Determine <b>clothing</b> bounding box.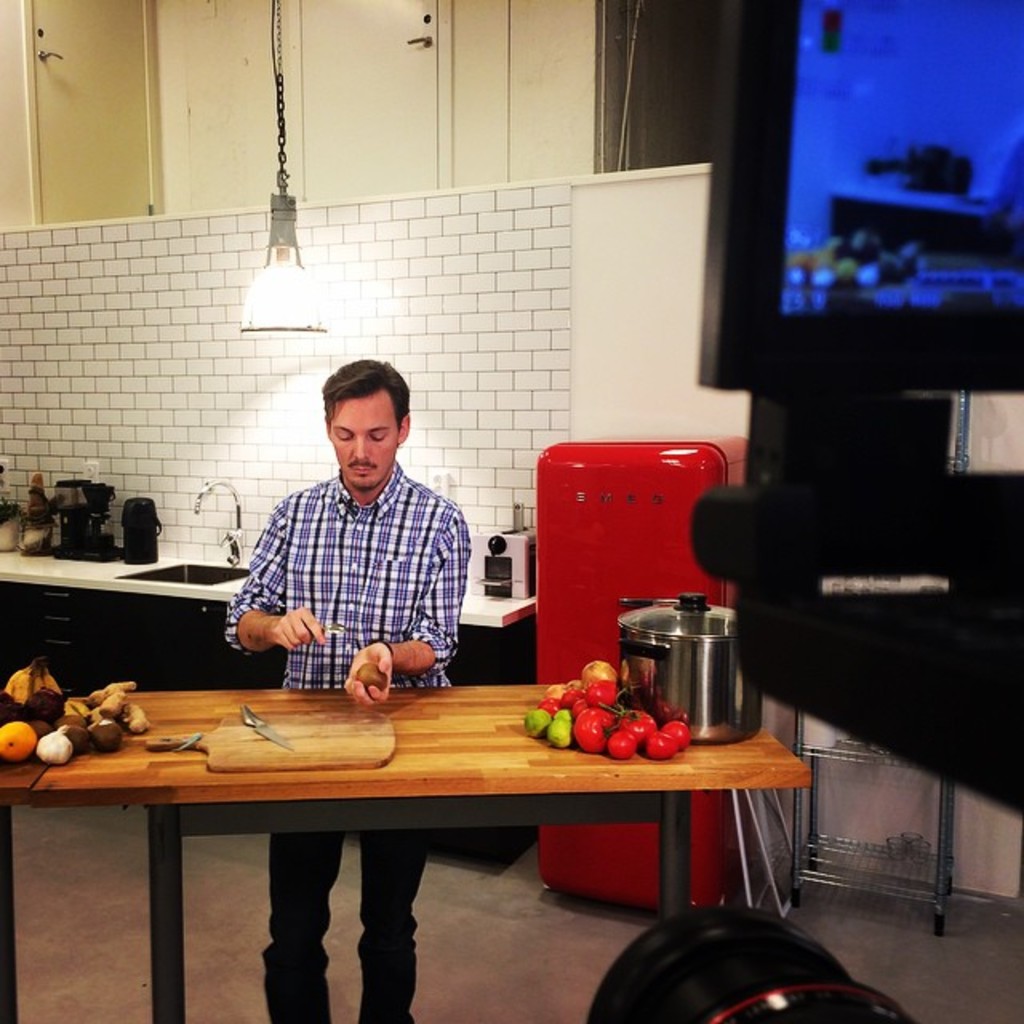
Determined: bbox=[200, 371, 528, 701].
